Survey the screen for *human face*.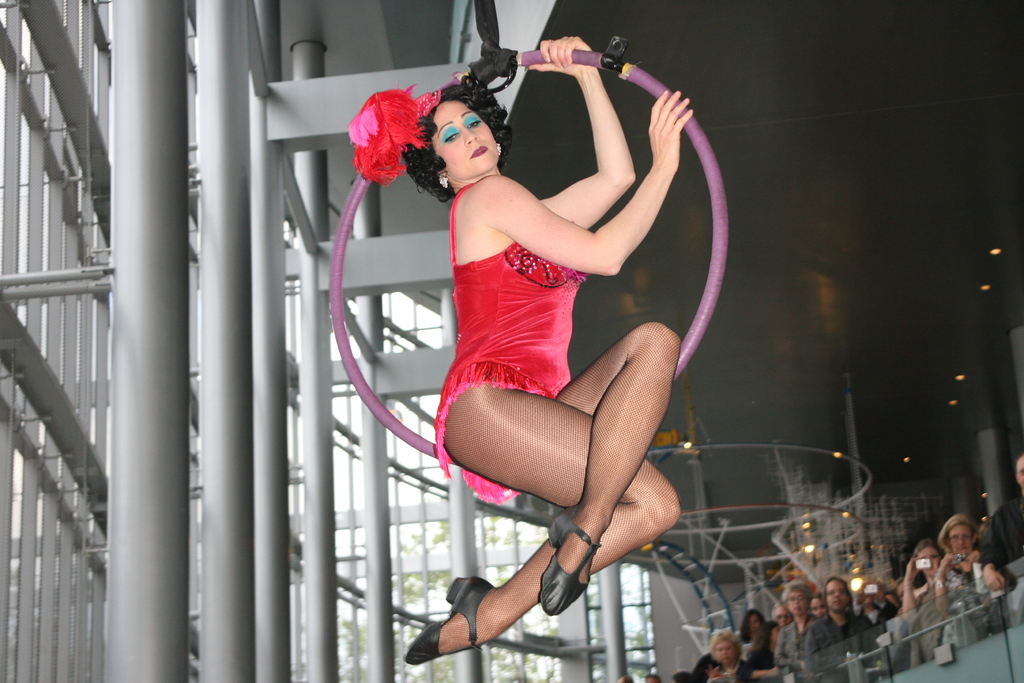
Survey found: <box>786,589,810,614</box>.
